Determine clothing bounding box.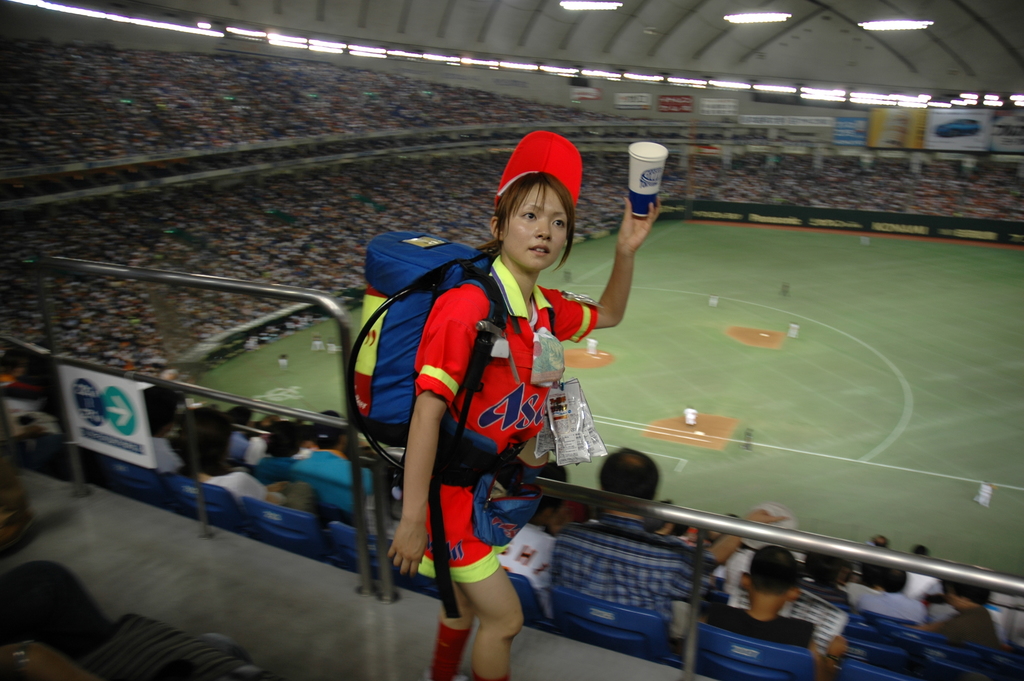
Determined: l=257, t=457, r=296, b=486.
